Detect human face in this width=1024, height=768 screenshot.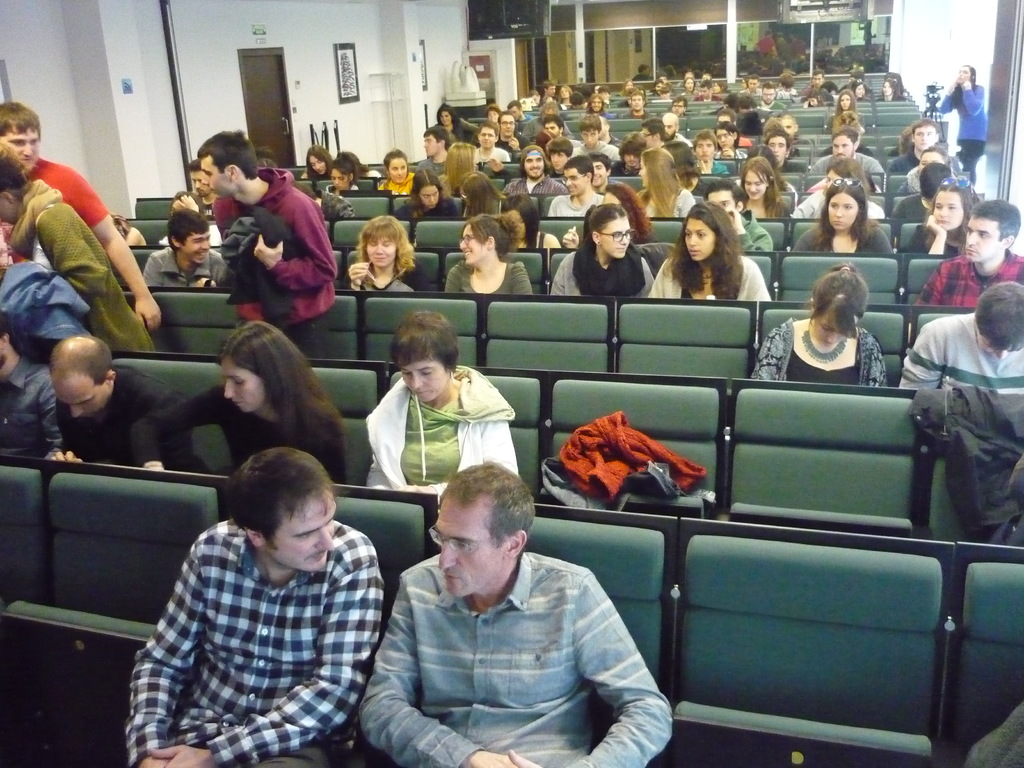
Detection: 913, 122, 940, 148.
